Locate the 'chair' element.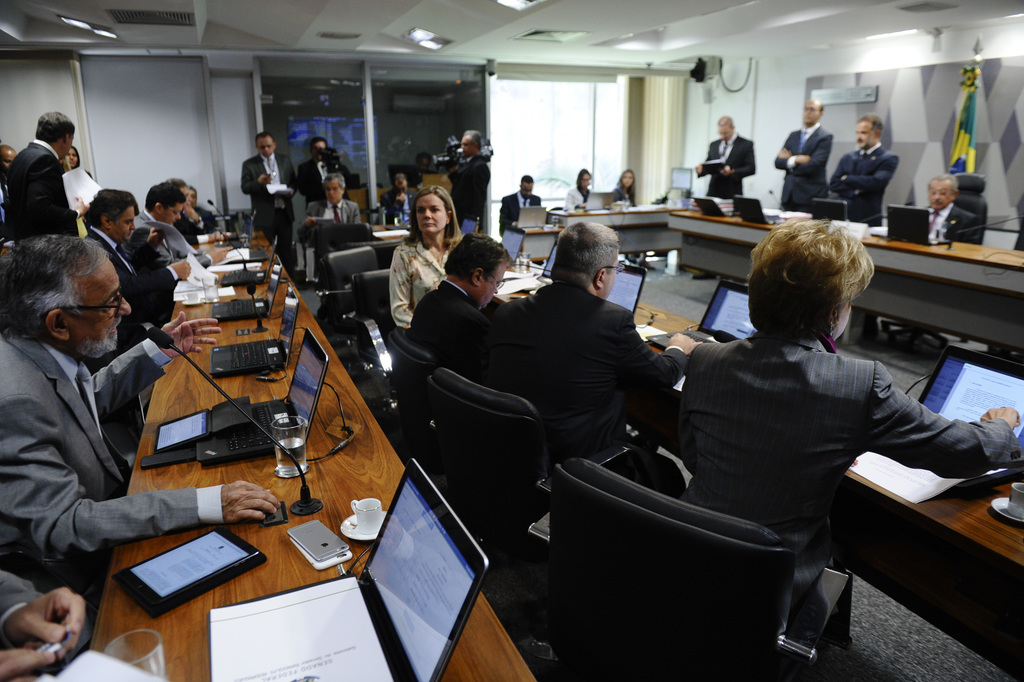
Element bbox: <bbox>981, 204, 1023, 374</bbox>.
